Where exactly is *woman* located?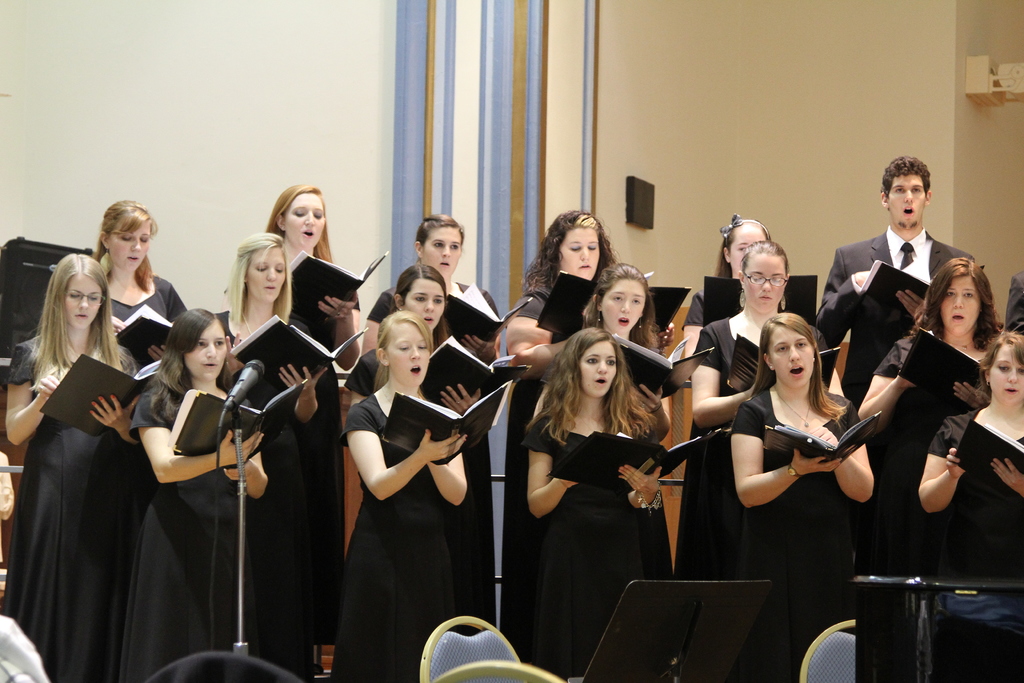
Its bounding box is rect(686, 215, 772, 367).
